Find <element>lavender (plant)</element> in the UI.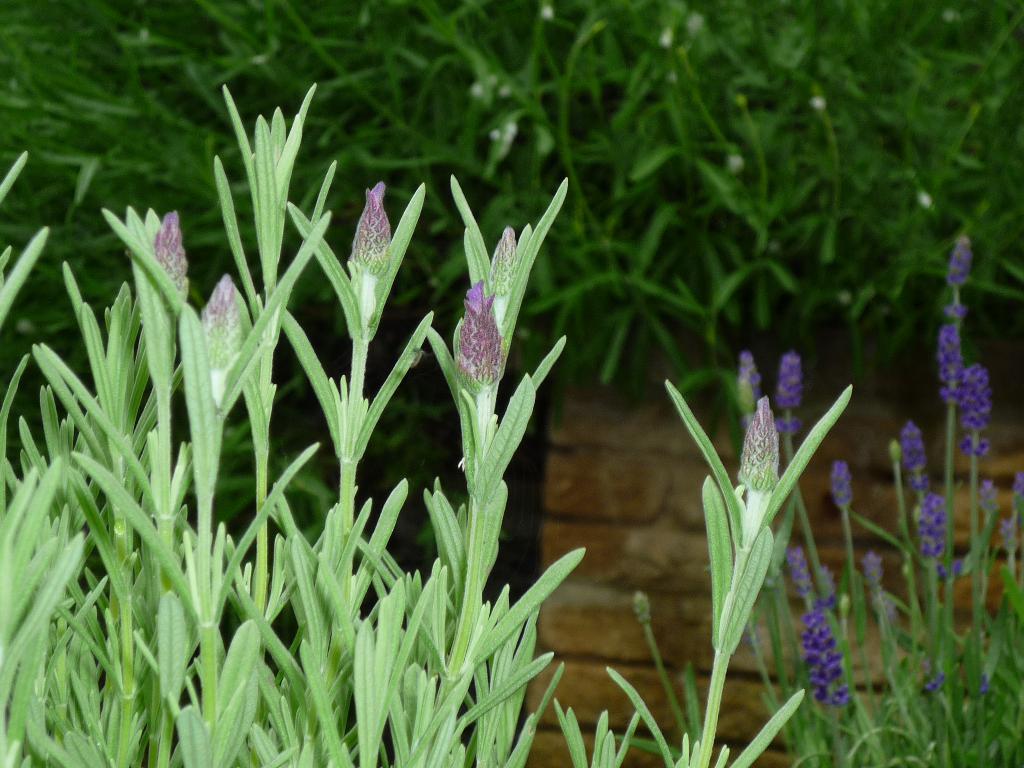
UI element at x1=740 y1=399 x2=787 y2=486.
